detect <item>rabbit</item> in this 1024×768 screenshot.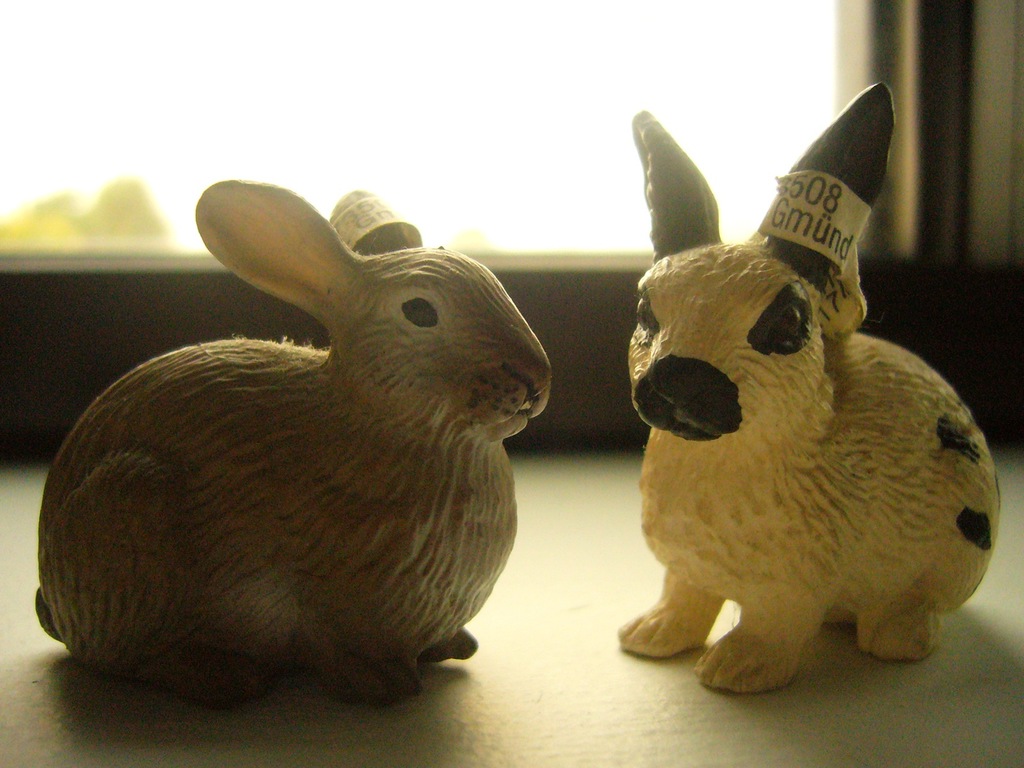
Detection: bbox=[623, 78, 1006, 696].
